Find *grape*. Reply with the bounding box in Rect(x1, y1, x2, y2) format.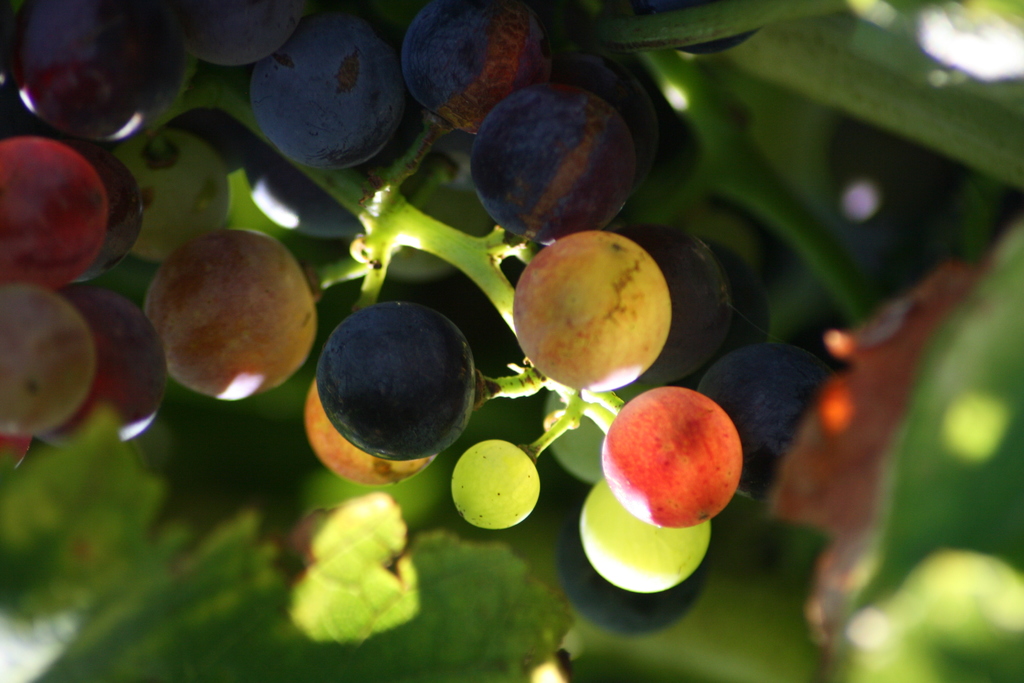
Rect(599, 389, 739, 529).
